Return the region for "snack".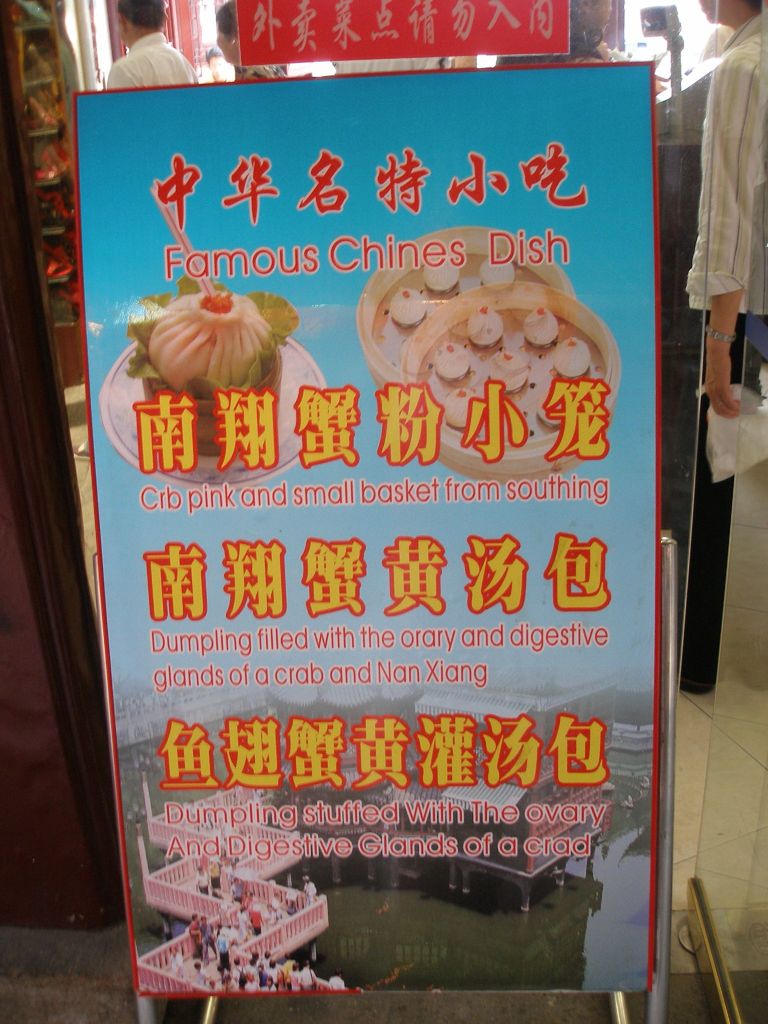
left=63, top=45, right=685, bottom=1023.
